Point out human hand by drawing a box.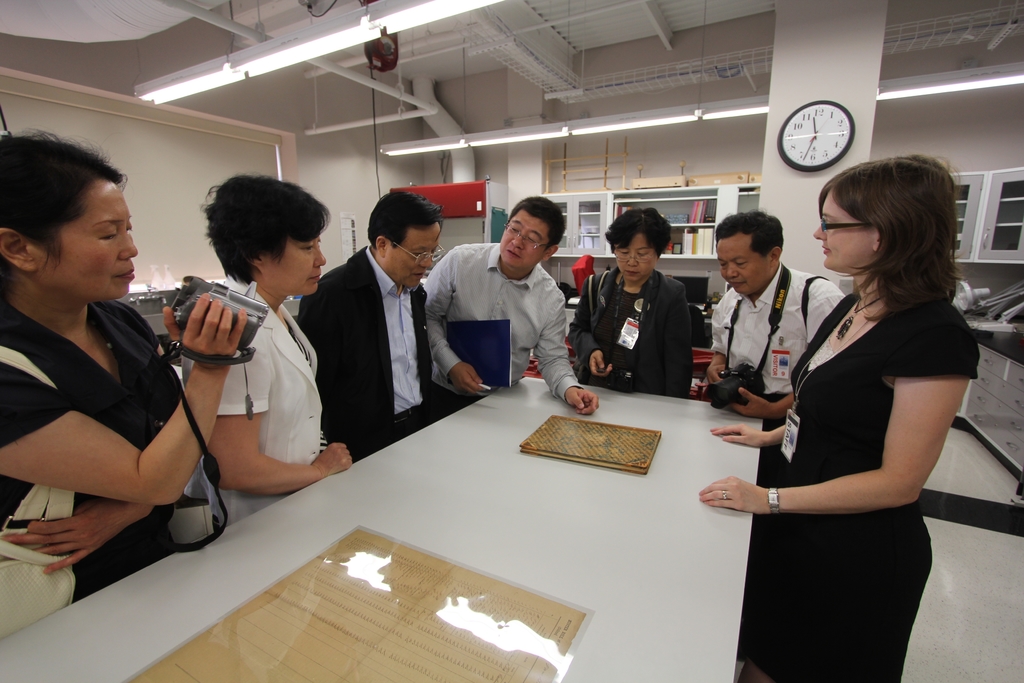
select_region(586, 347, 614, 378).
